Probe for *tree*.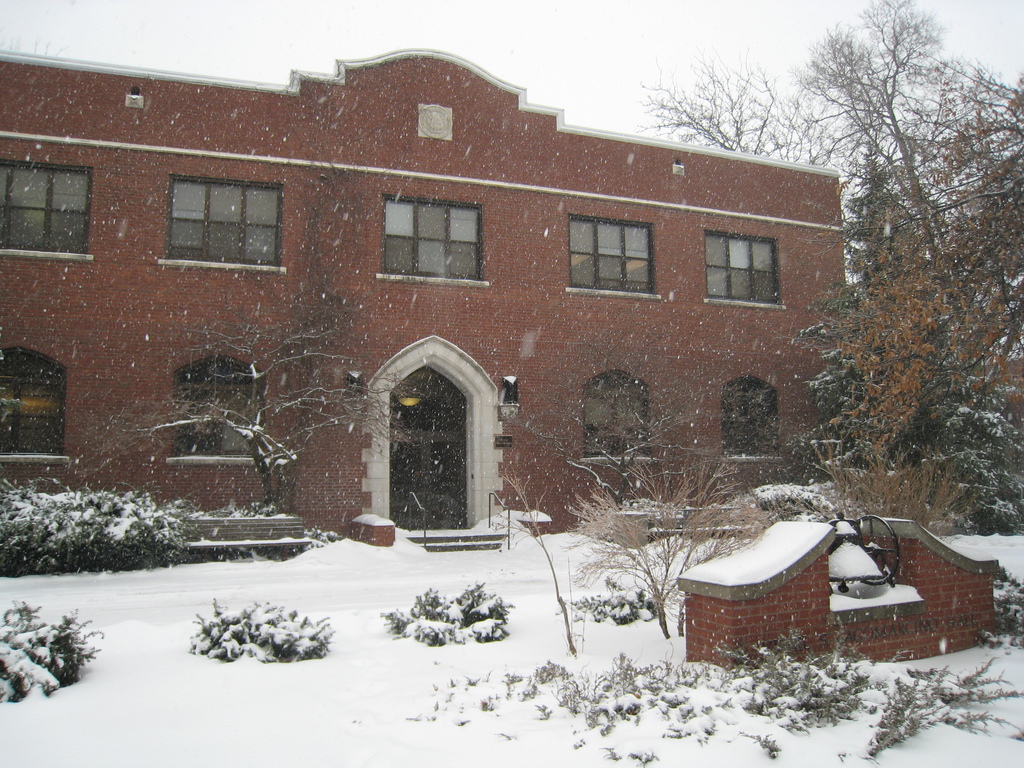
Probe result: rect(108, 307, 433, 516).
